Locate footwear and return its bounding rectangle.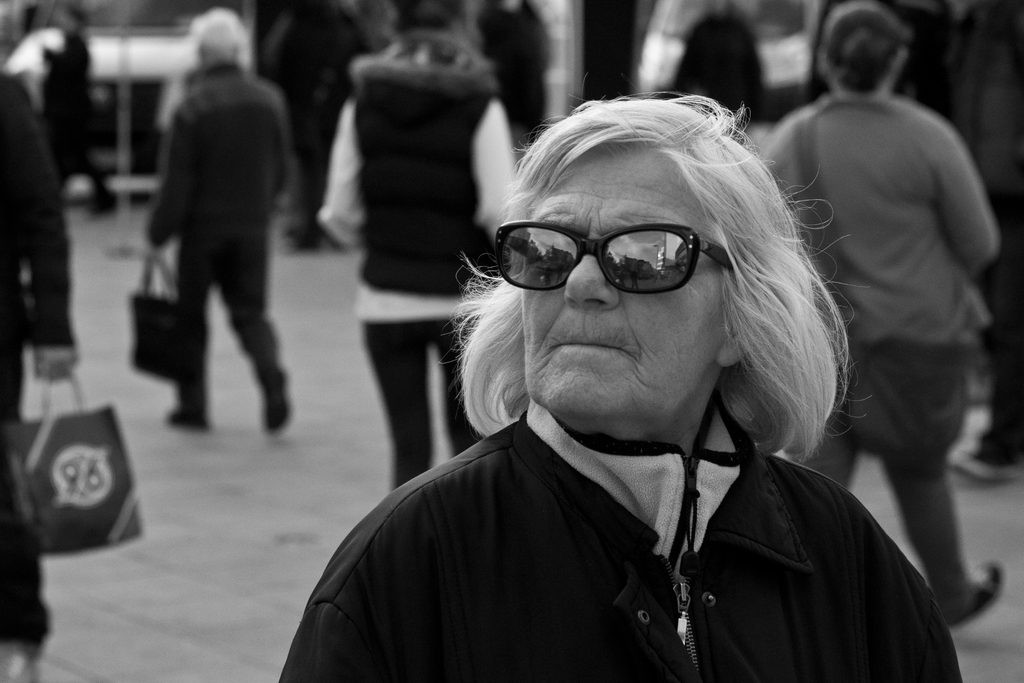
937/557/1007/623.
